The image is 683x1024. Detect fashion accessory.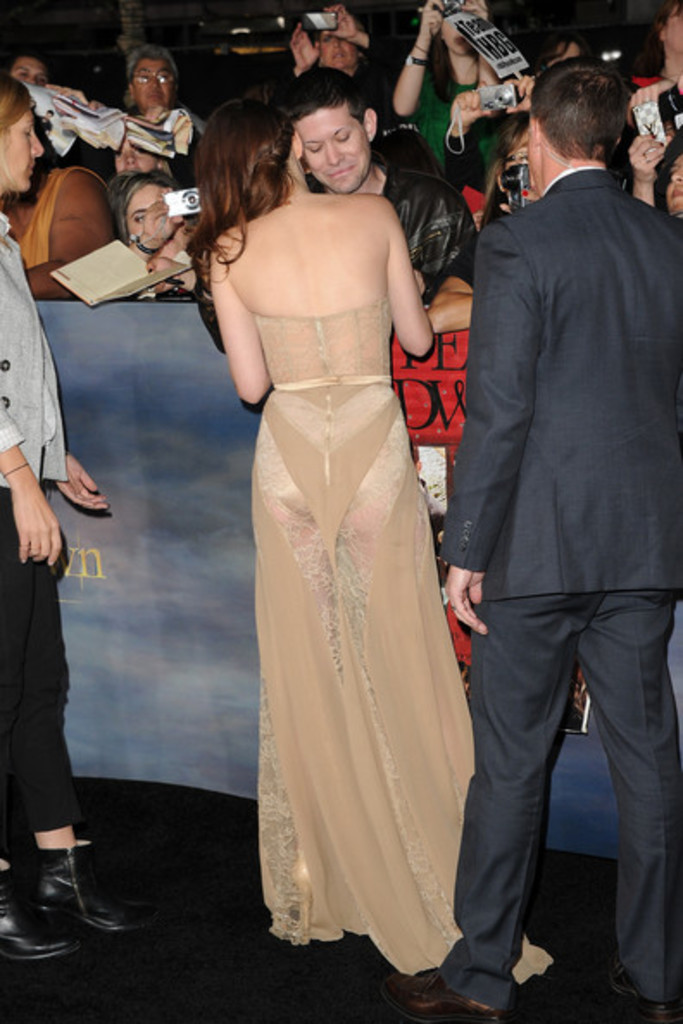
Detection: l=404, t=50, r=429, b=67.
